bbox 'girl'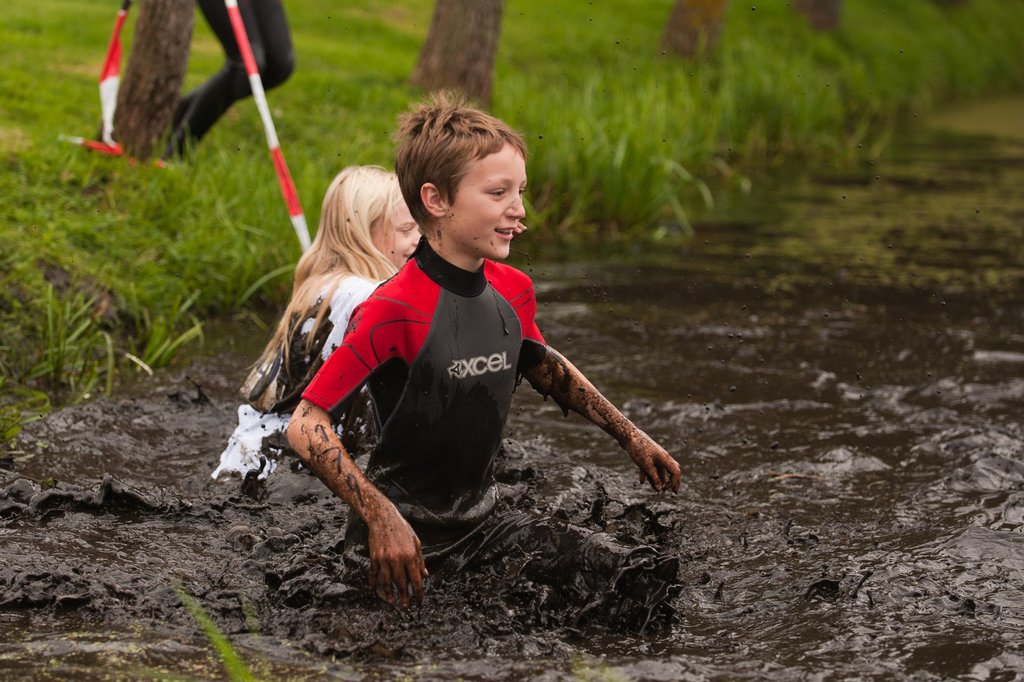
(x1=215, y1=165, x2=421, y2=485)
